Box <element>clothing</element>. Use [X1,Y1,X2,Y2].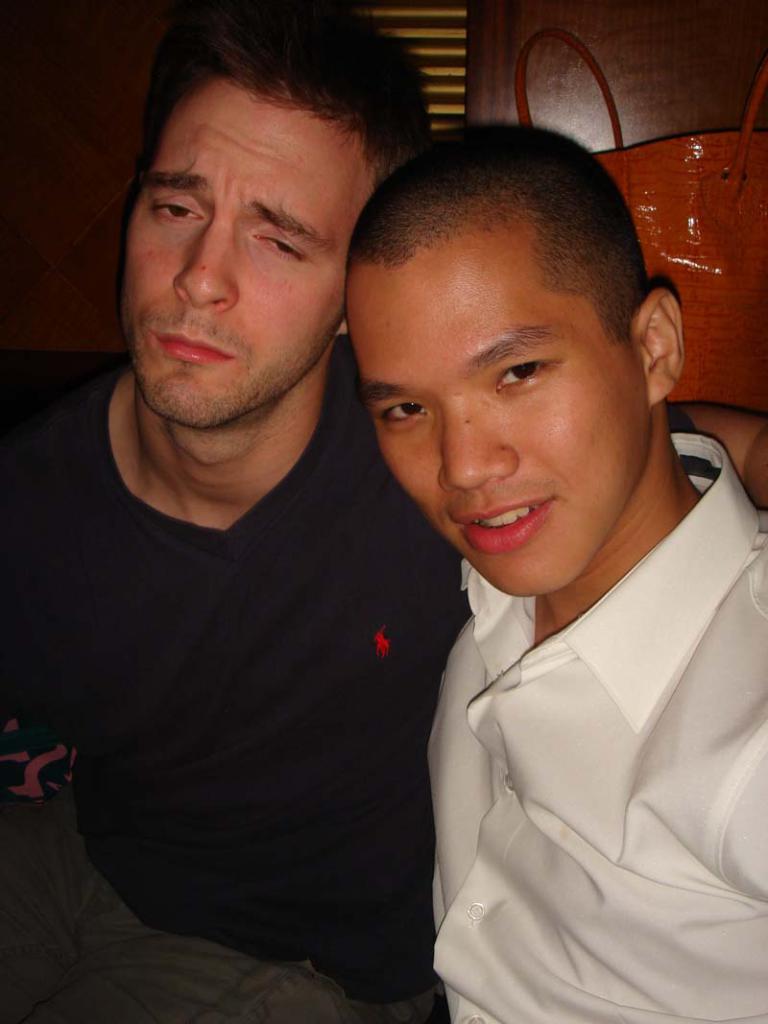
[449,439,767,1021].
